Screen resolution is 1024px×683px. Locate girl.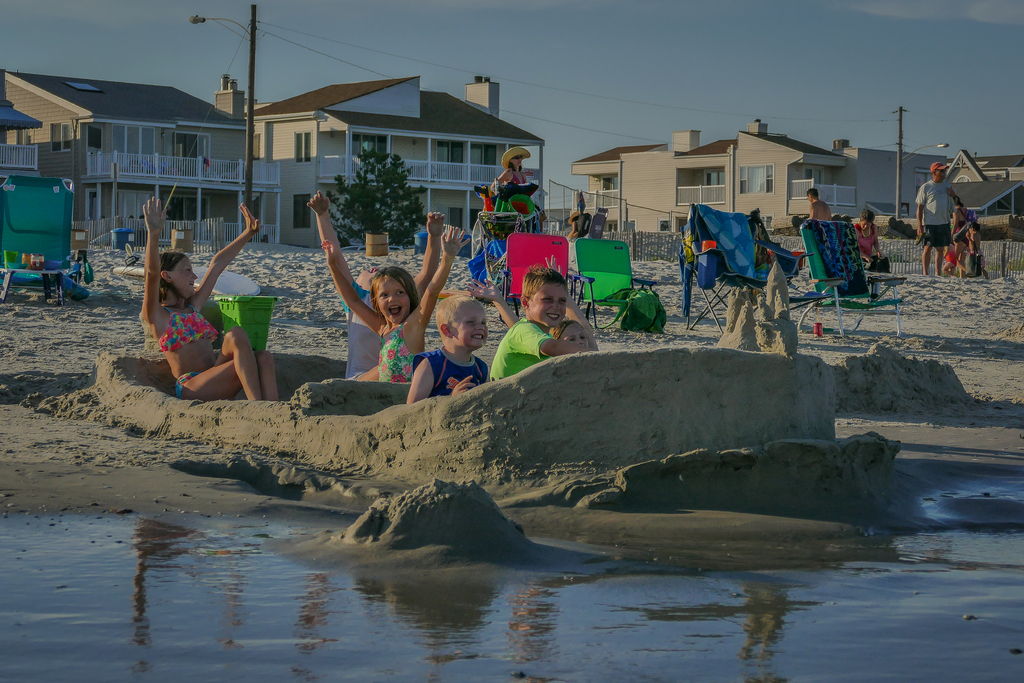
[x1=141, y1=193, x2=280, y2=403].
